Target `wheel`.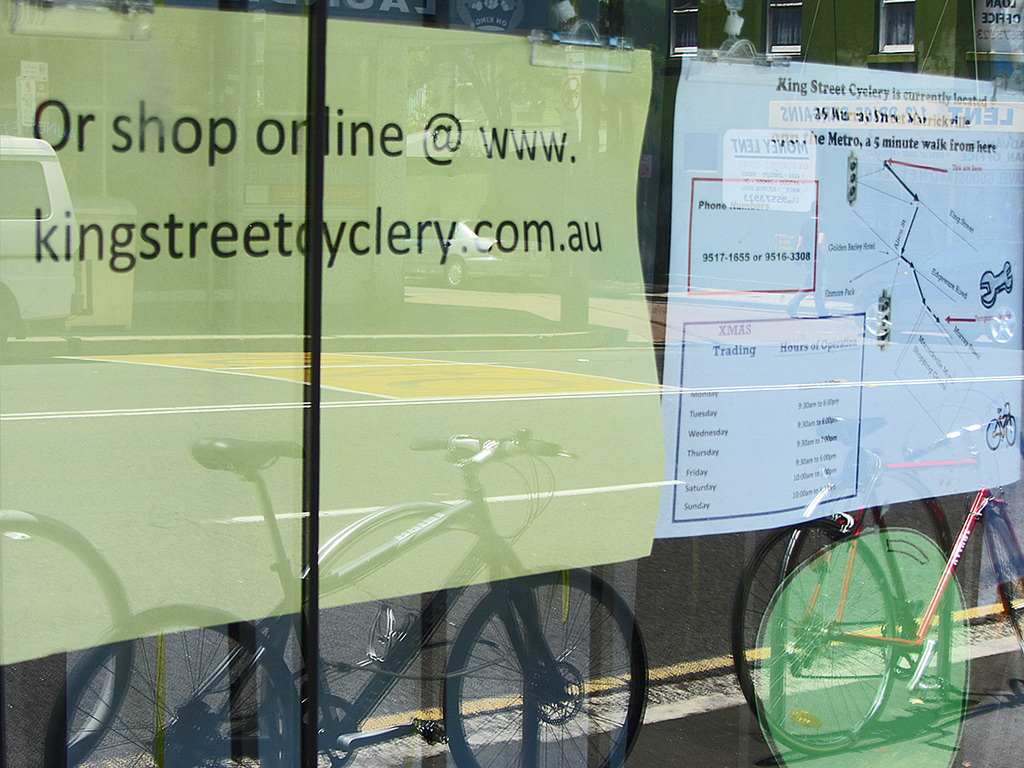
Target region: rect(756, 532, 968, 750).
